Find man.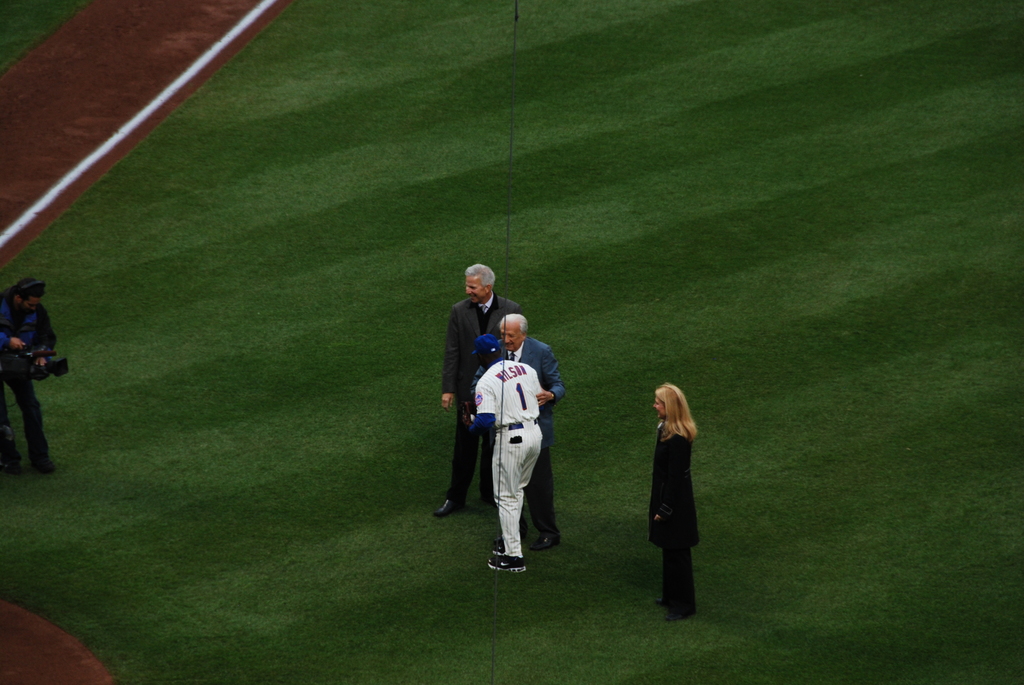
467 312 566 548.
